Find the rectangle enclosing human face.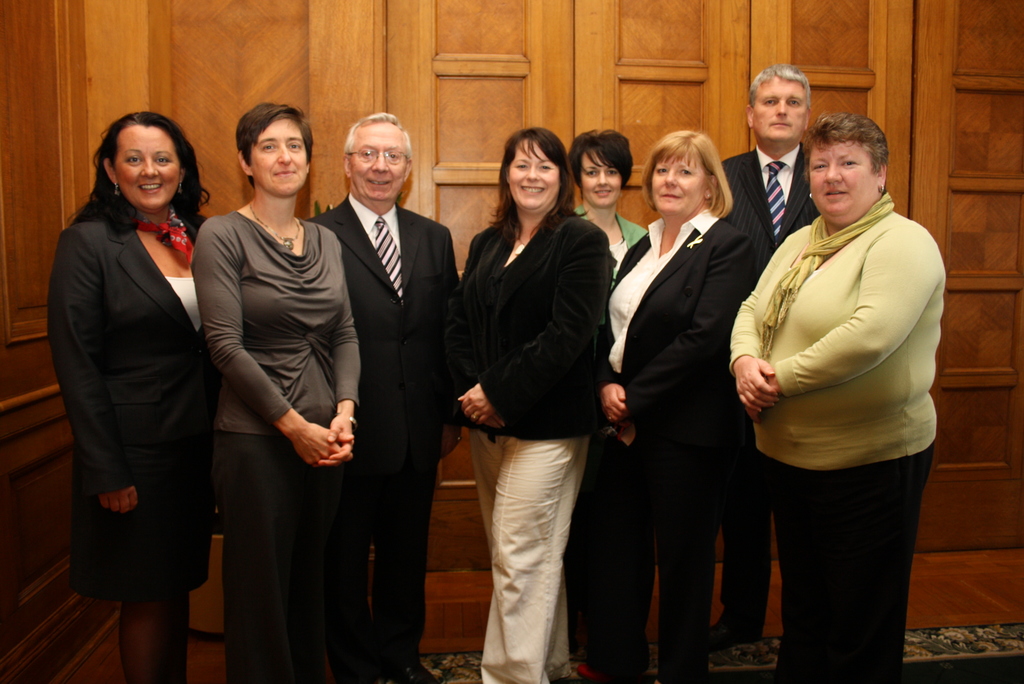
bbox(112, 121, 181, 209).
